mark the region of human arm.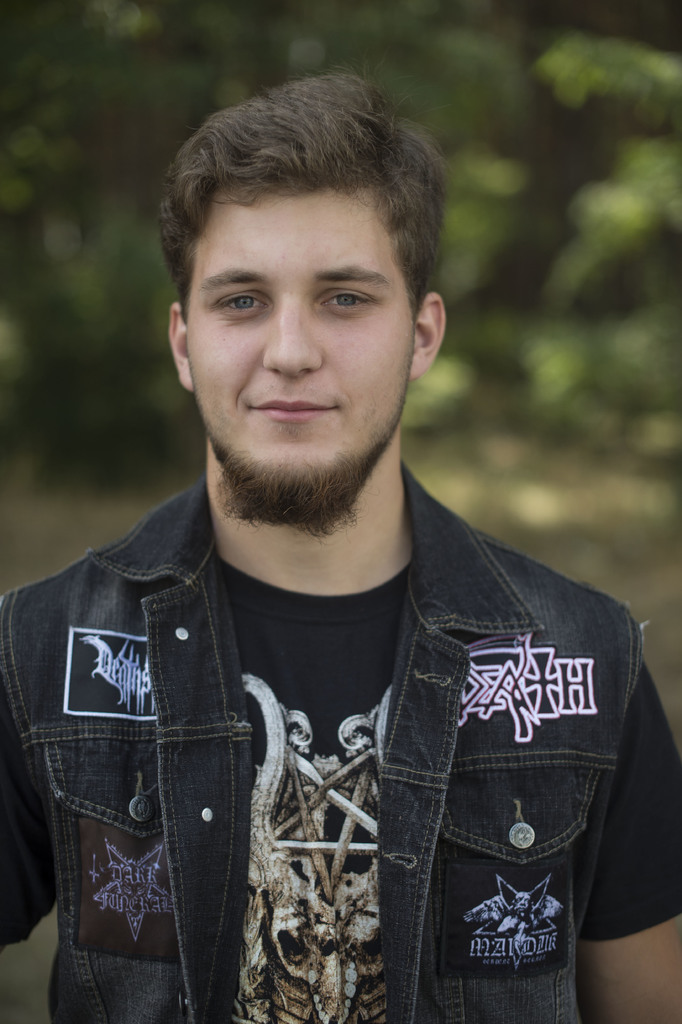
Region: detection(0, 593, 58, 950).
